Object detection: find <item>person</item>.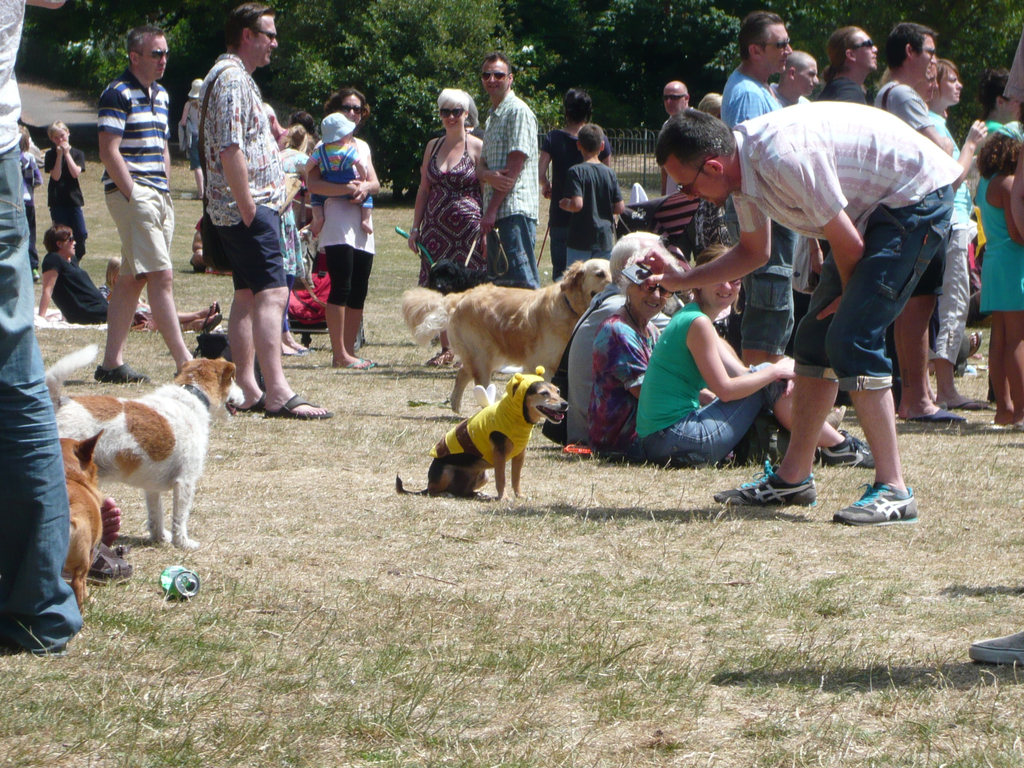
(x1=625, y1=241, x2=874, y2=465).
